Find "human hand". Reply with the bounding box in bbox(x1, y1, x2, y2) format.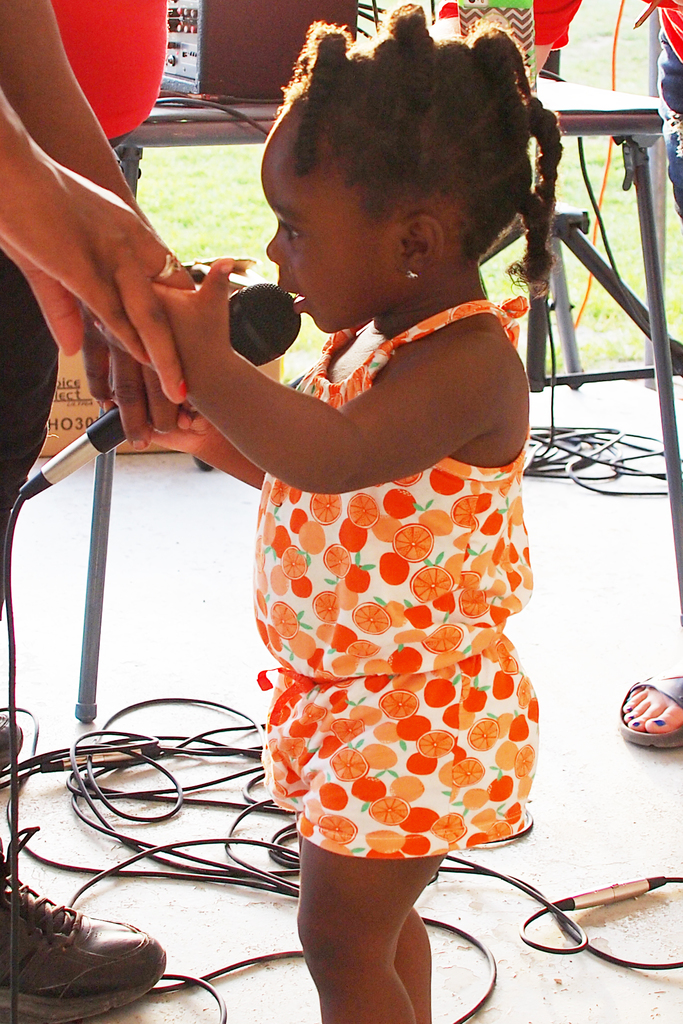
bbox(148, 255, 236, 393).
